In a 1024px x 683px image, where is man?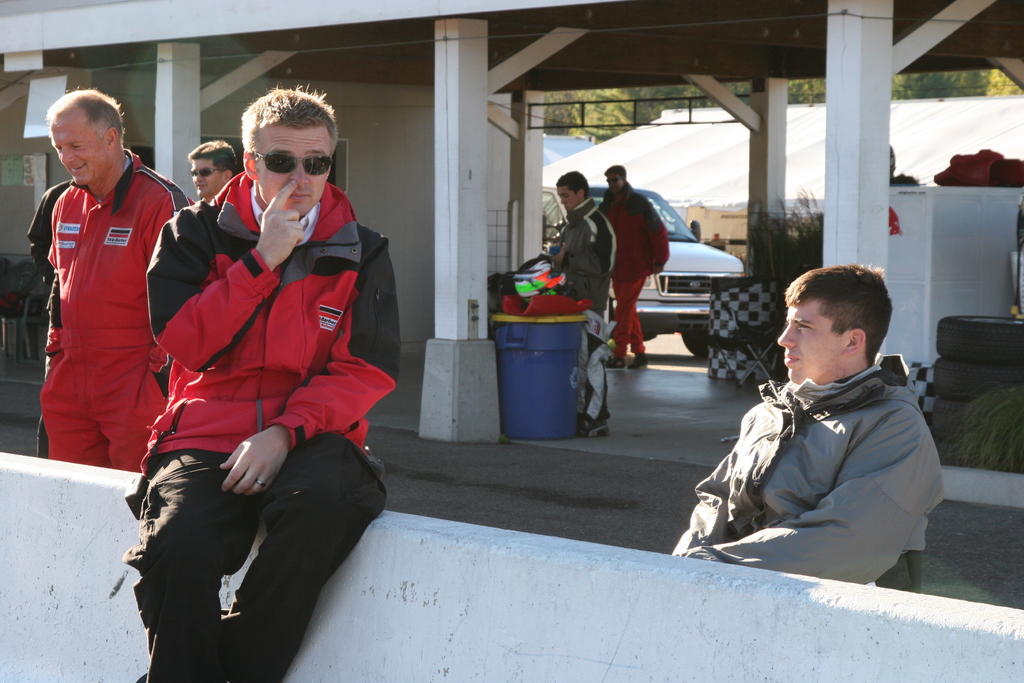
24,83,193,473.
